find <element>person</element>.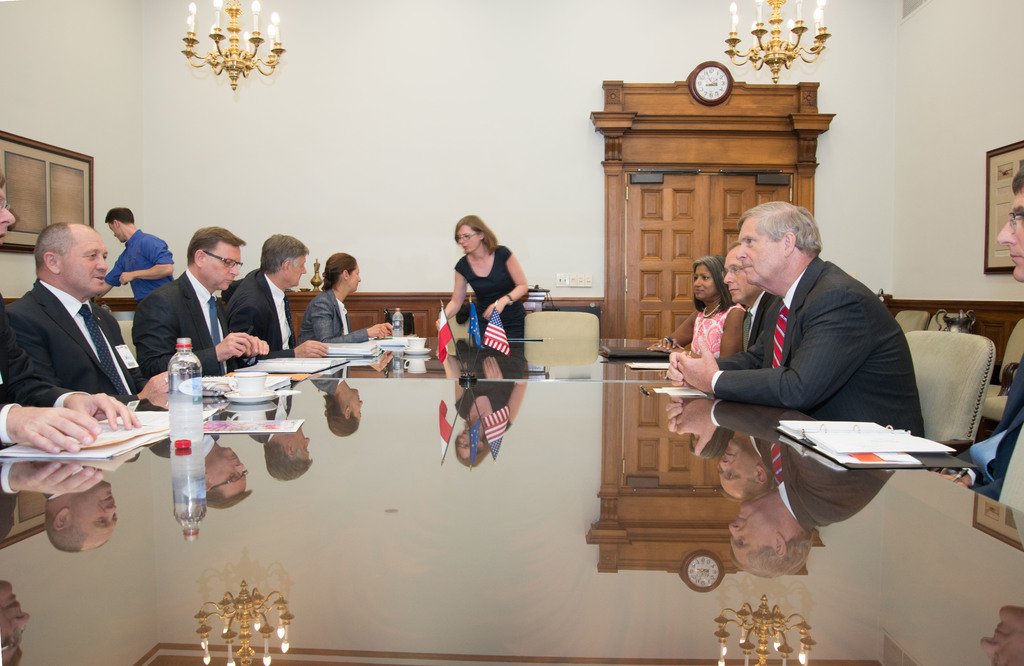
Rect(721, 238, 770, 353).
